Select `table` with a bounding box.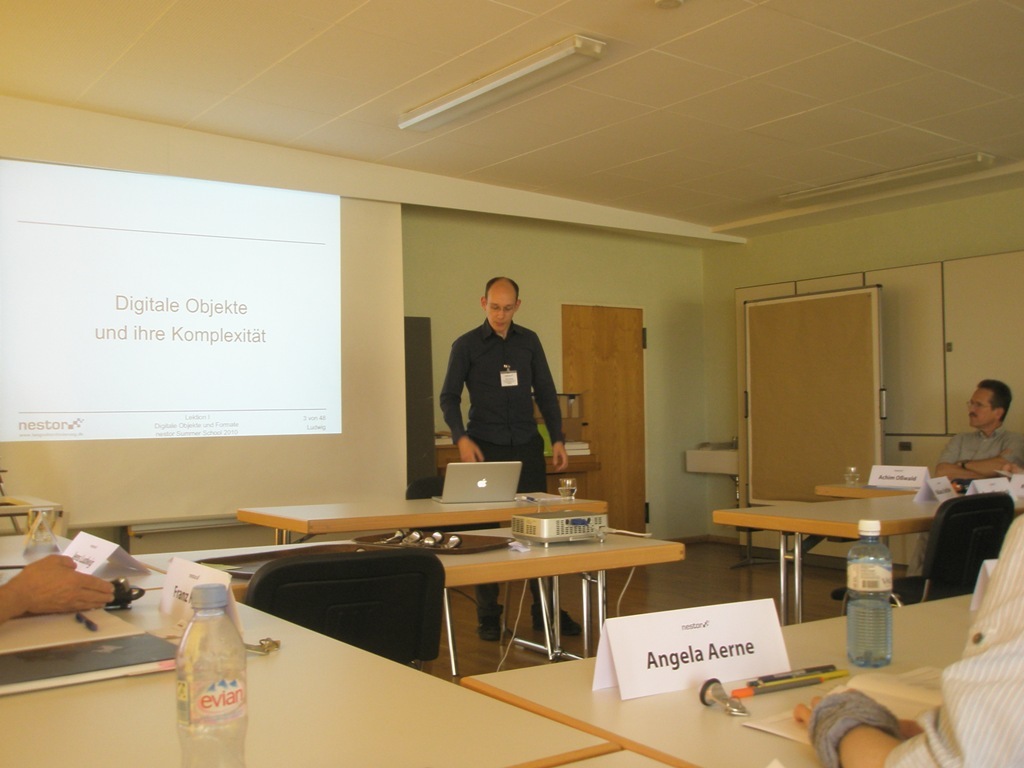
(left=567, top=752, right=659, bottom=767).
